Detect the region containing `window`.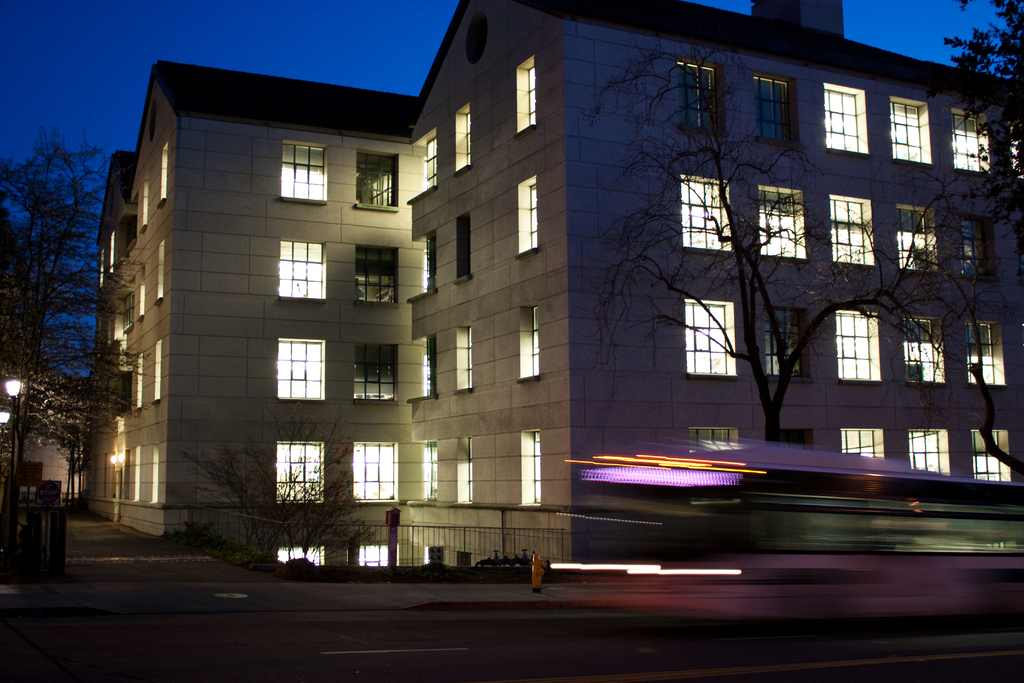
x1=423 y1=443 x2=437 y2=498.
